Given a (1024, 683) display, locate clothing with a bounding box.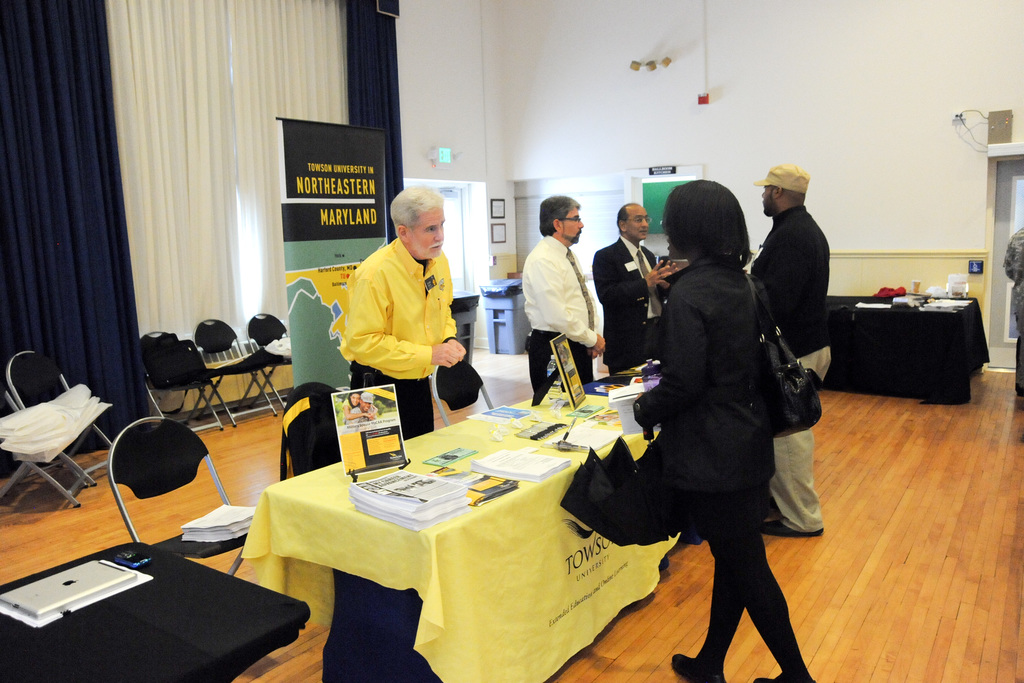
Located: left=343, top=216, right=470, bottom=405.
